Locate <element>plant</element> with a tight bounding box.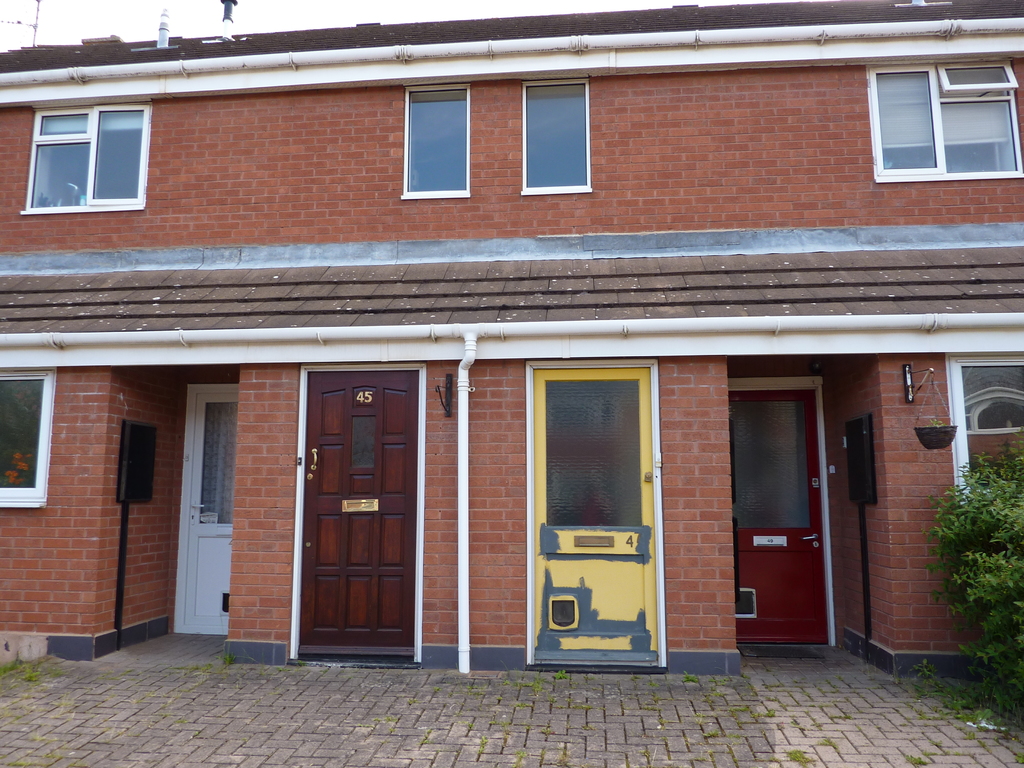
left=431, top=687, right=440, bottom=691.
